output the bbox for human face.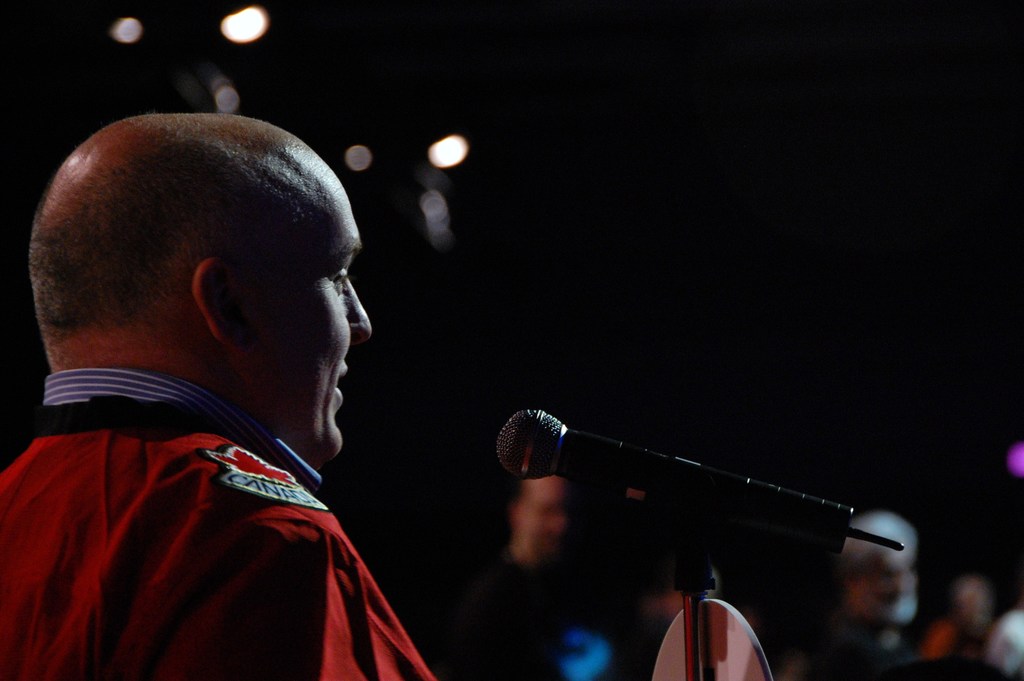
select_region(269, 192, 374, 478).
